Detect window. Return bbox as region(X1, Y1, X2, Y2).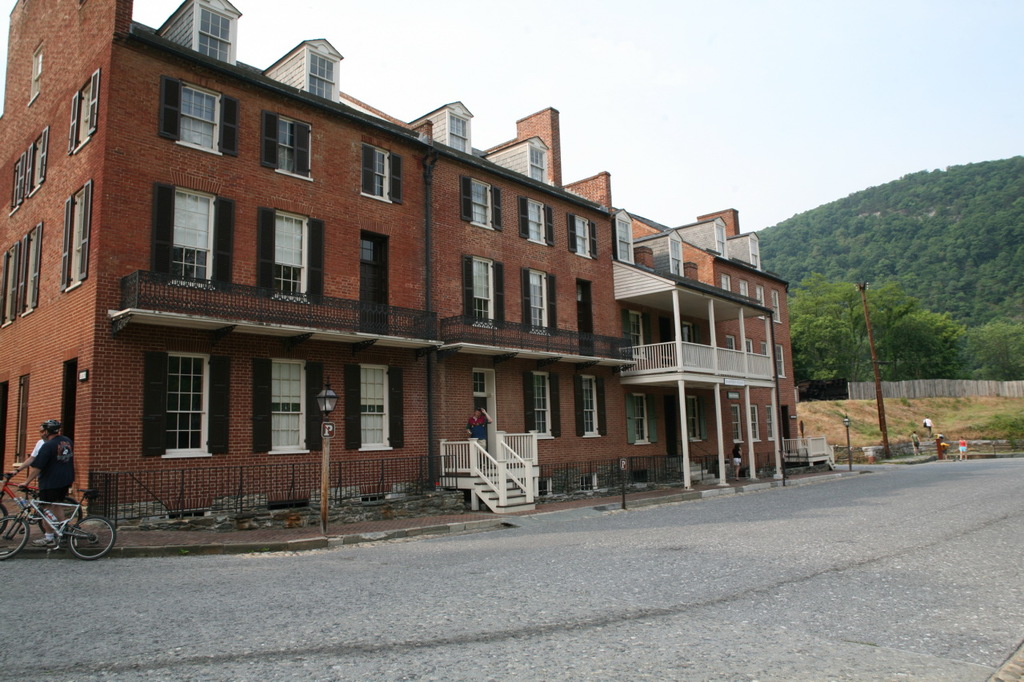
region(730, 402, 750, 446).
